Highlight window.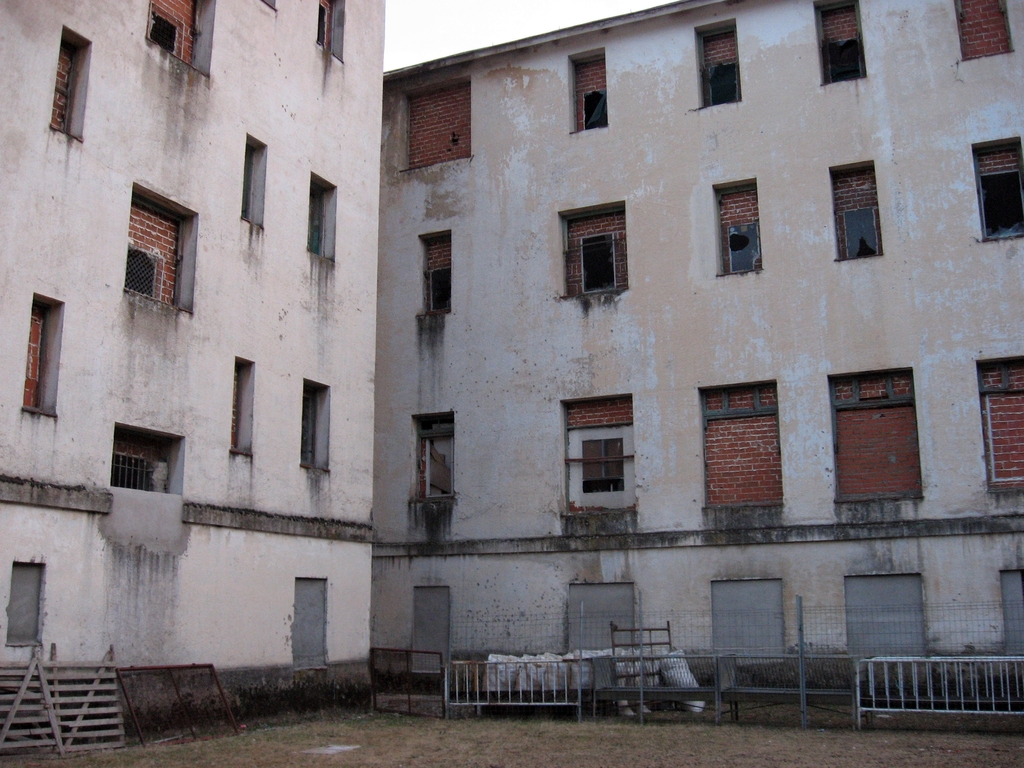
Highlighted region: l=149, t=0, r=216, b=76.
